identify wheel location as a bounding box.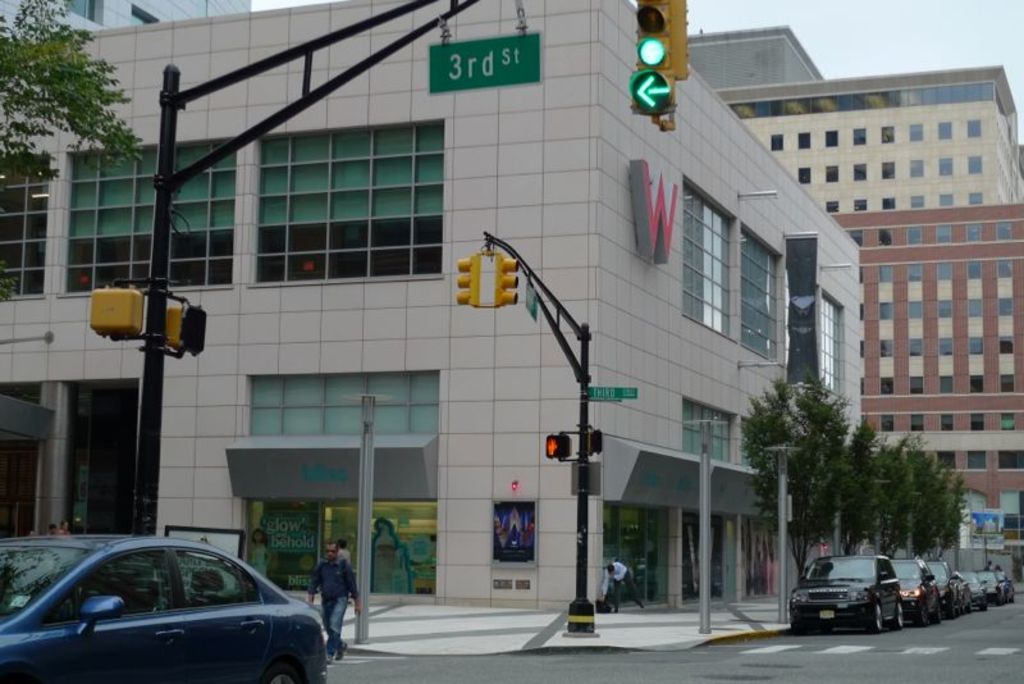
<bbox>936, 605, 940, 621</bbox>.
